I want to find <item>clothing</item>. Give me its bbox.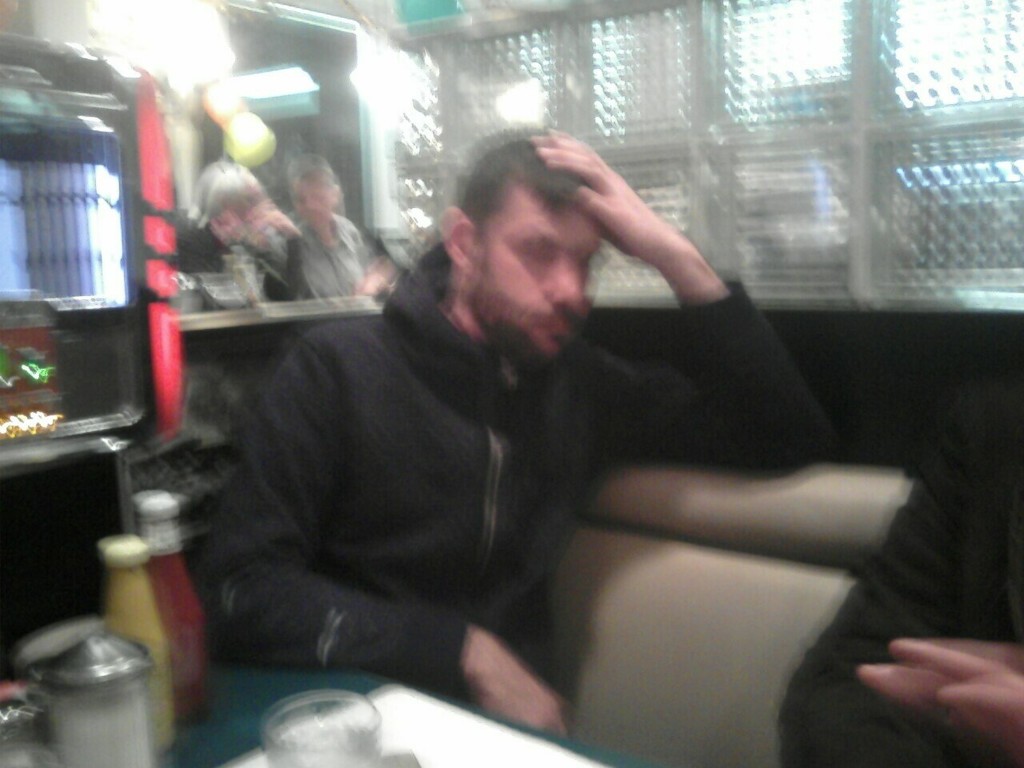
201, 265, 834, 753.
